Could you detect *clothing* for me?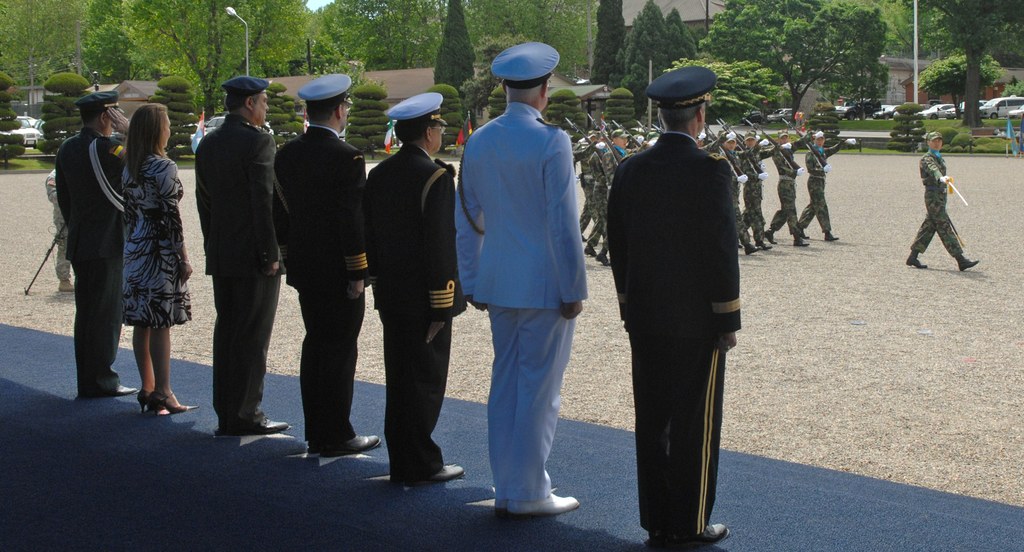
Detection result: <region>771, 135, 800, 236</region>.
